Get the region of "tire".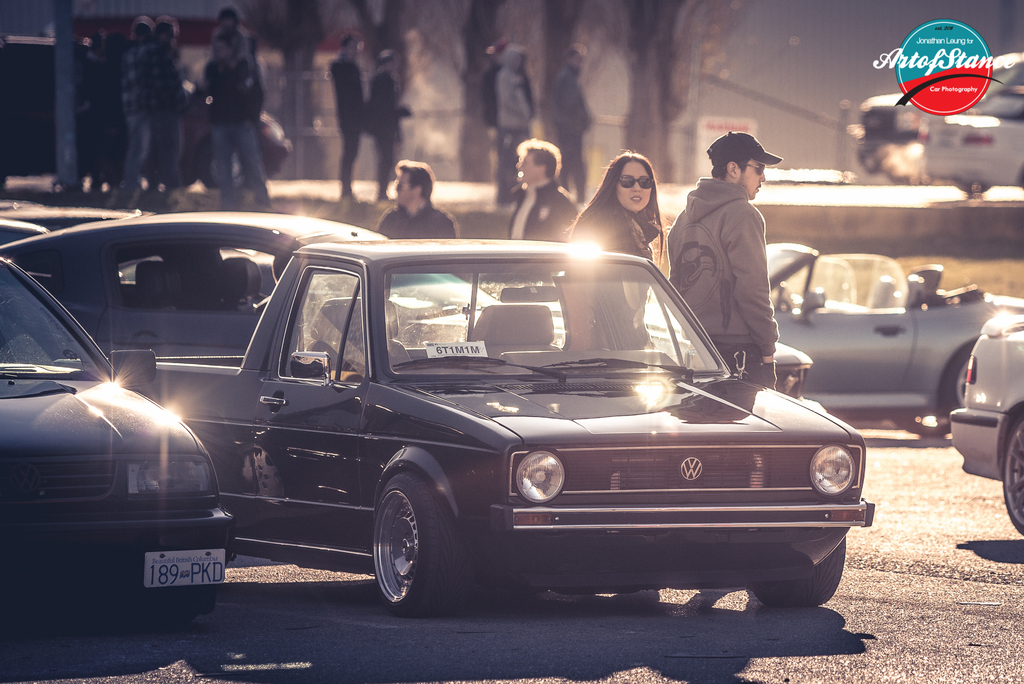
<bbox>936, 338, 975, 412</bbox>.
